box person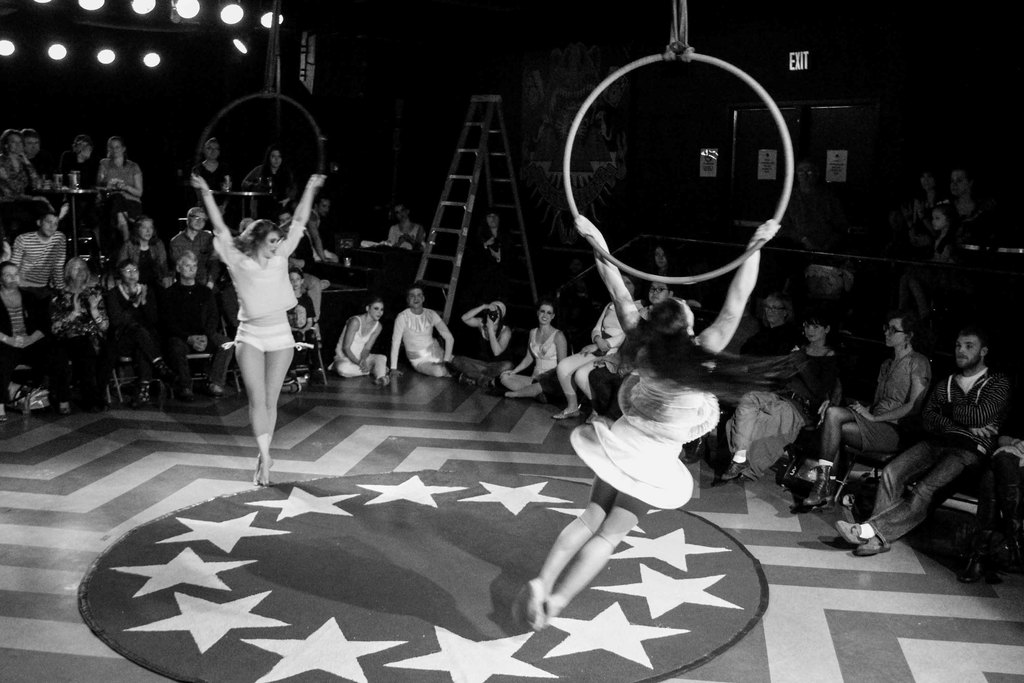
box(648, 245, 675, 276)
